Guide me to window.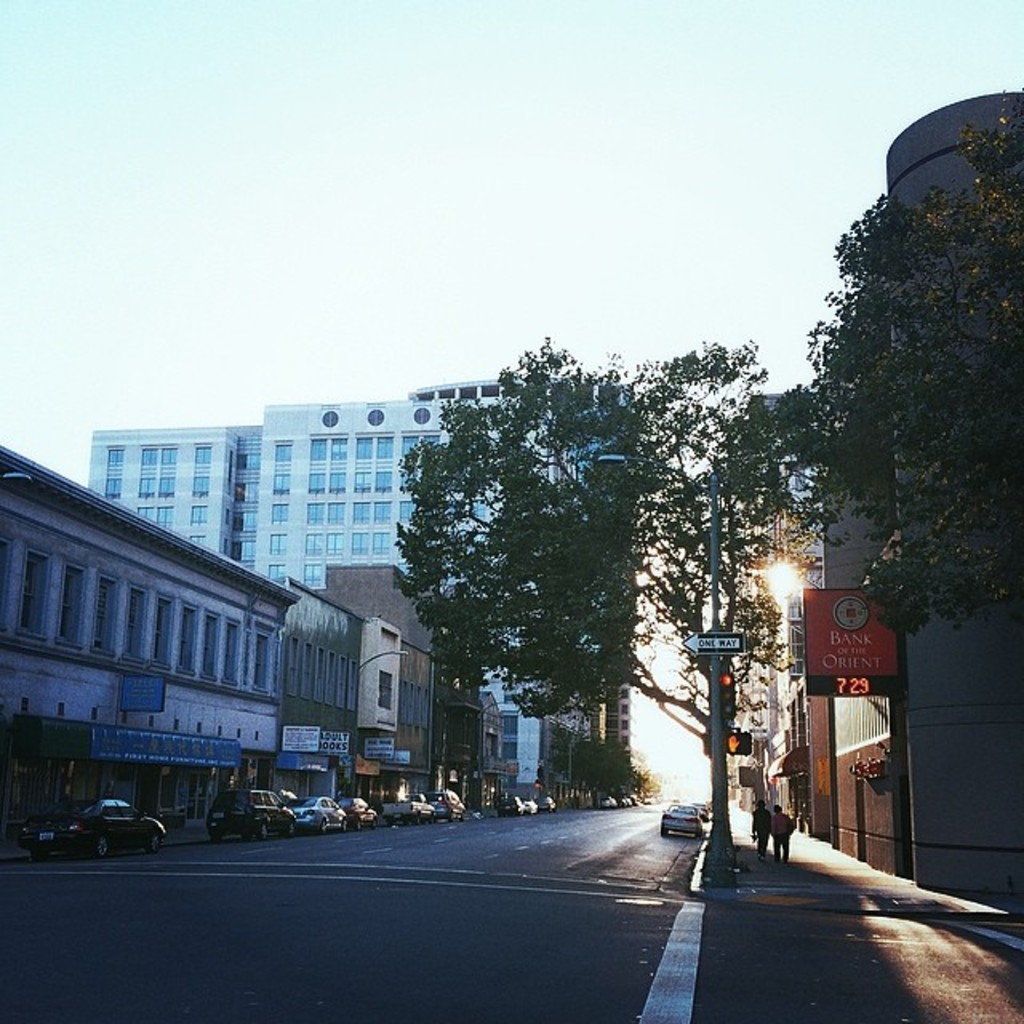
Guidance: BBox(157, 509, 174, 530).
